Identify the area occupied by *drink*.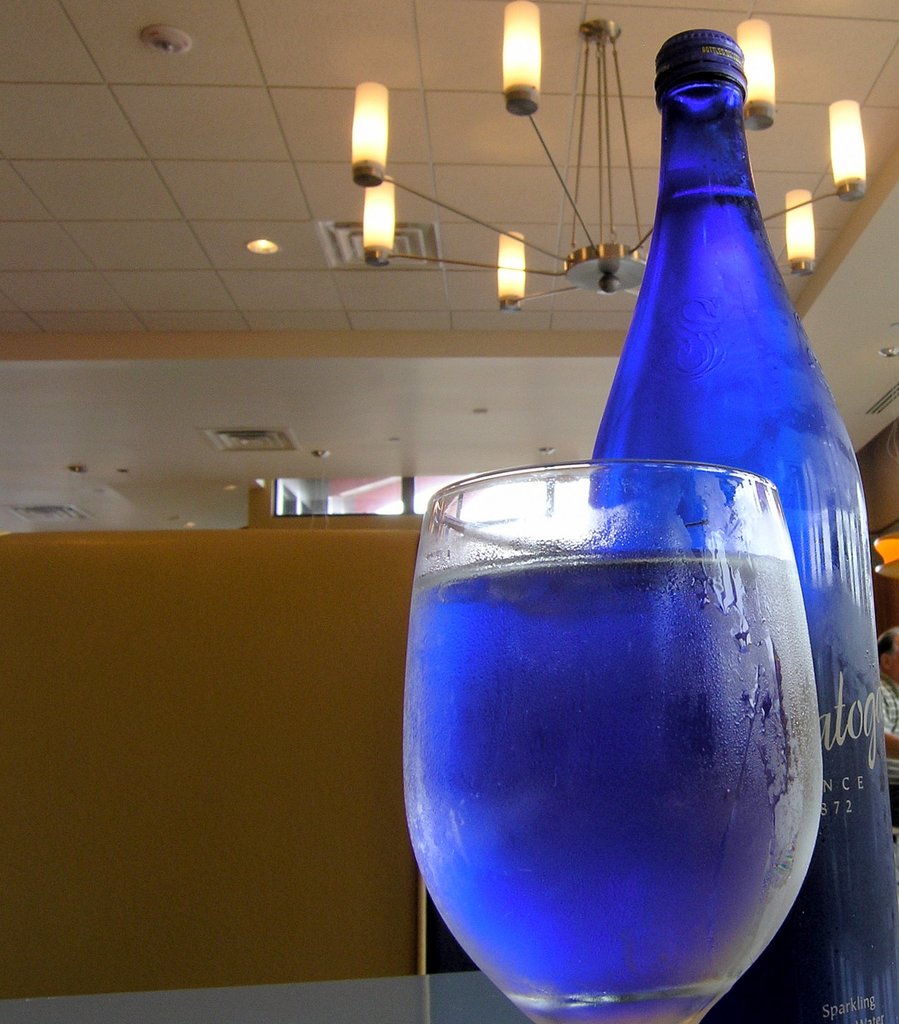
Area: locate(404, 554, 820, 1023).
